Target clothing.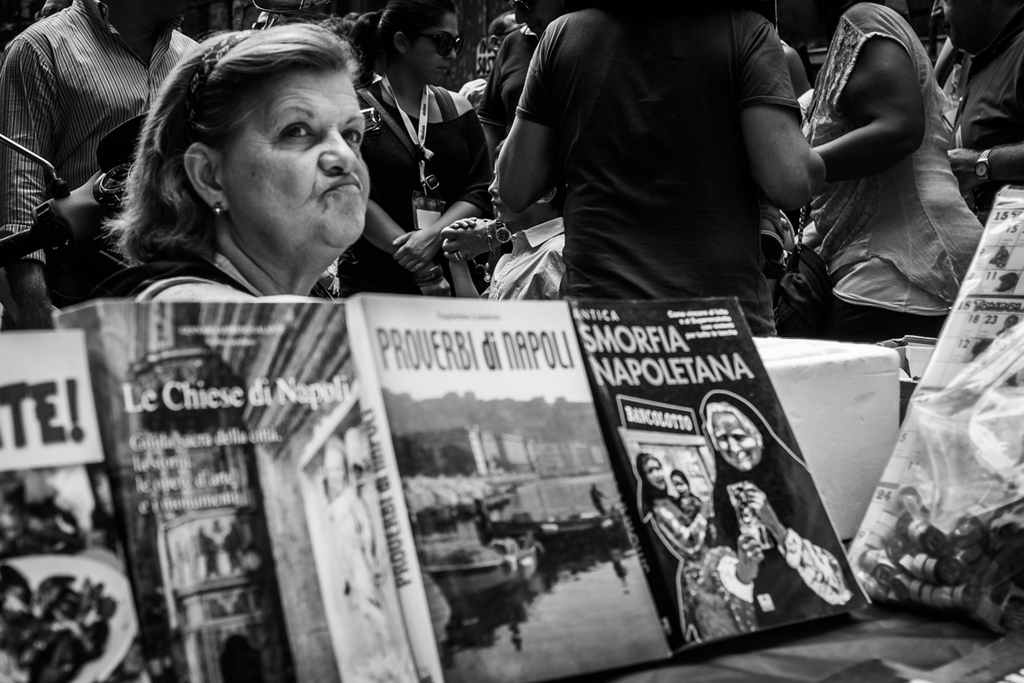
Target region: (673,495,719,551).
